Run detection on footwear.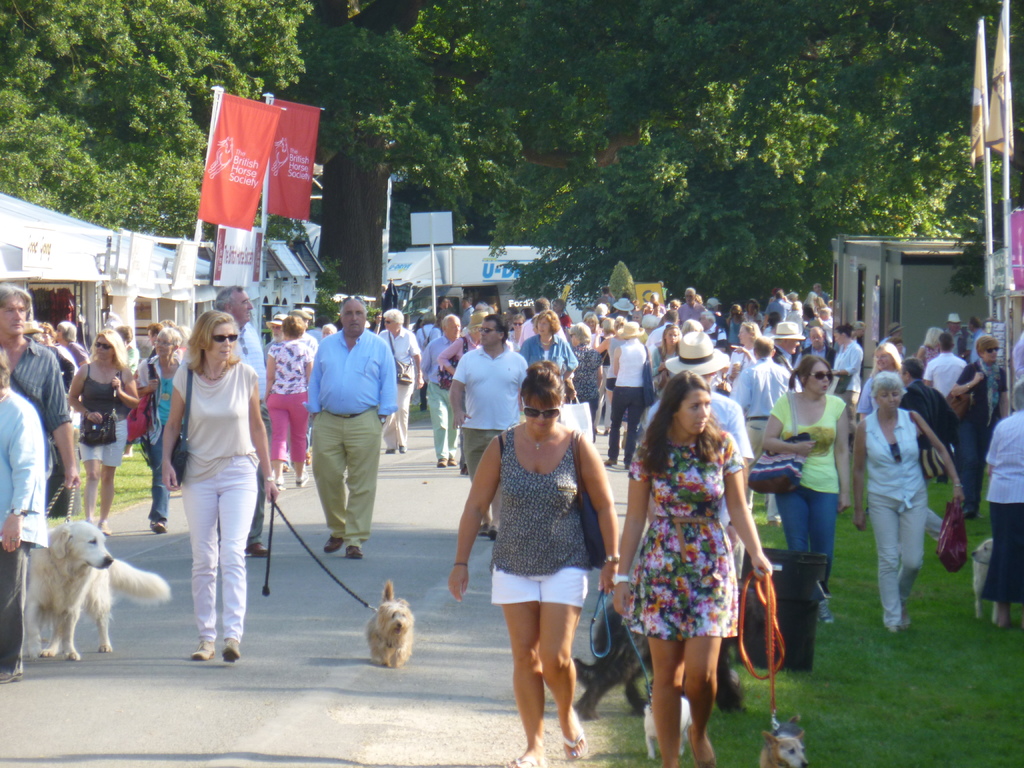
Result: bbox=(298, 470, 309, 487).
